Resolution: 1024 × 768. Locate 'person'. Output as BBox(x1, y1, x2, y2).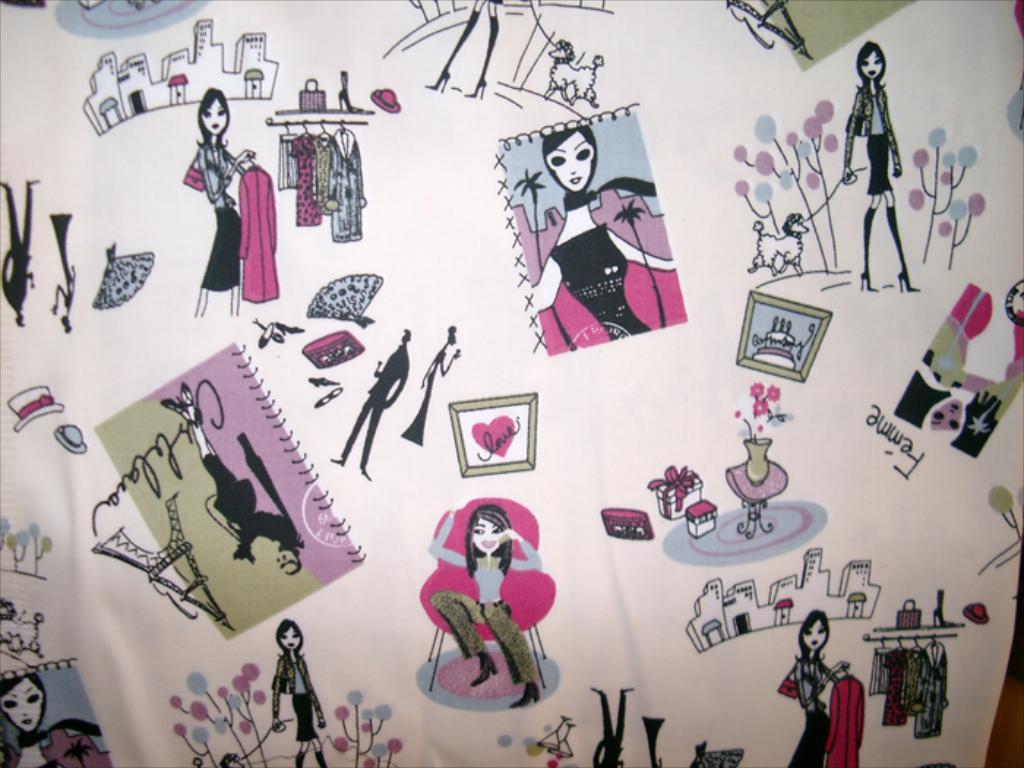
BBox(914, 278, 1023, 436).
